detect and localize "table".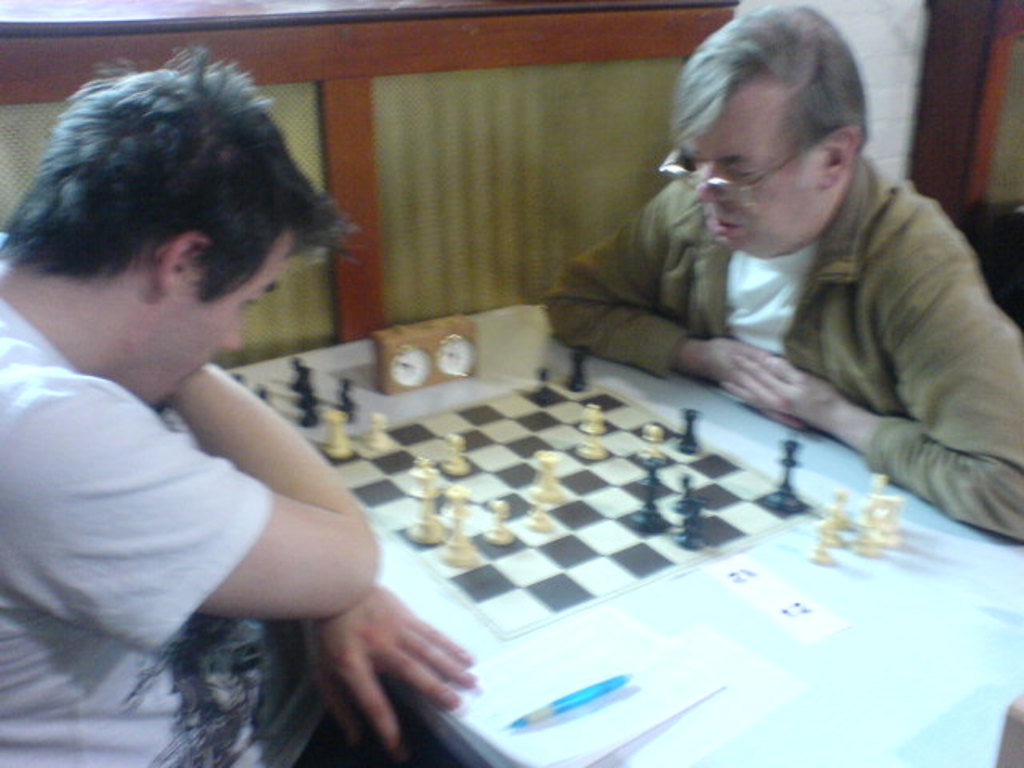
Localized at crop(232, 314, 941, 723).
